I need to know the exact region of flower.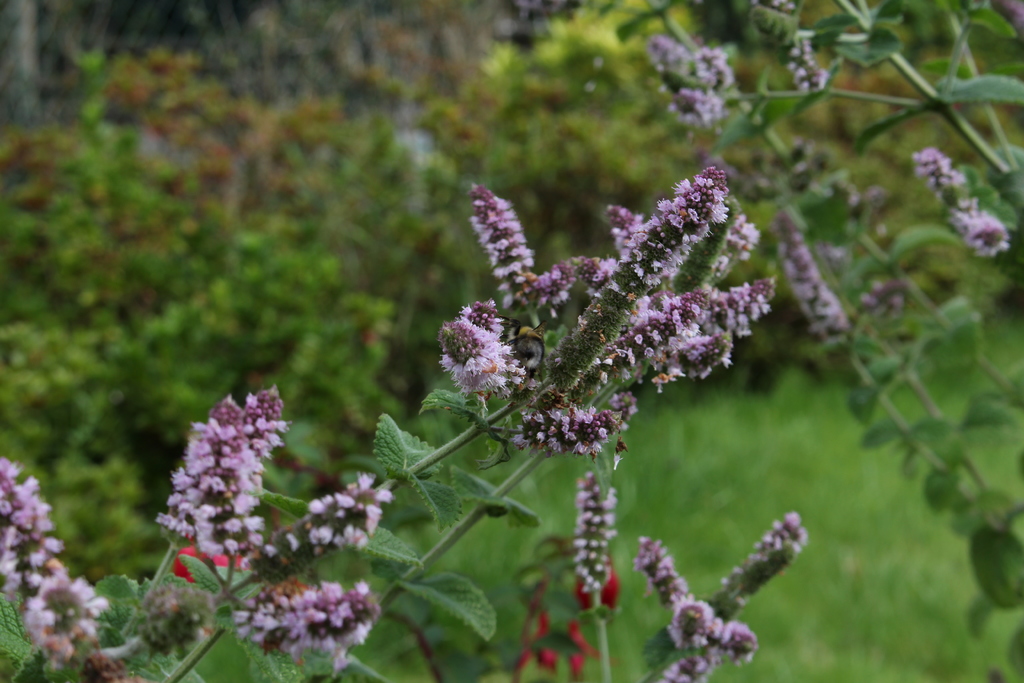
Region: [778, 215, 845, 337].
